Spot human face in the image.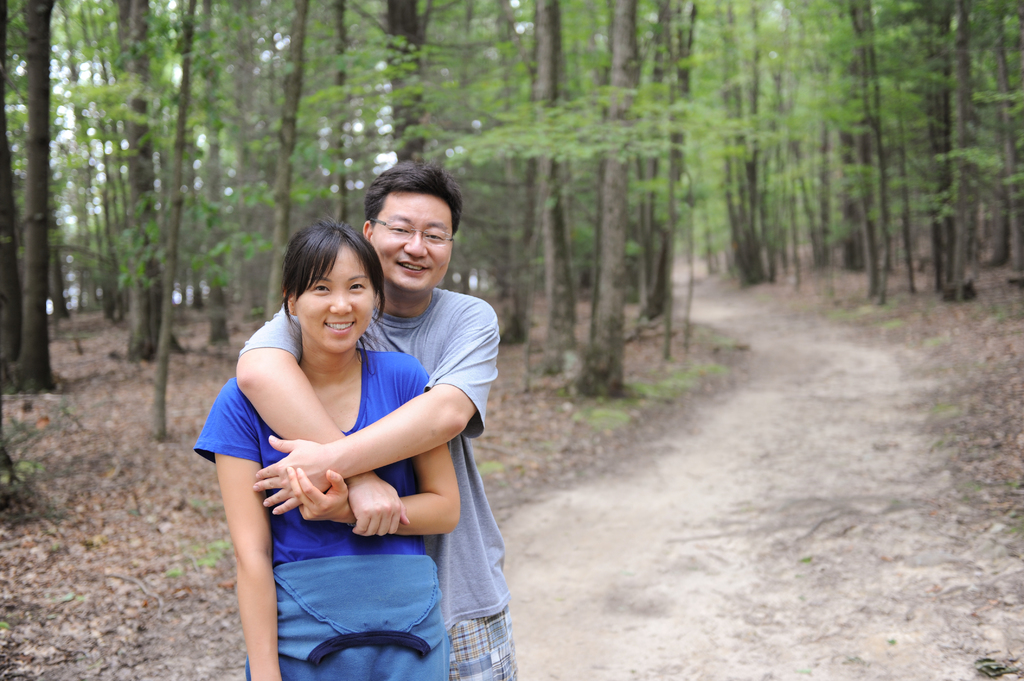
human face found at 293/251/373/352.
